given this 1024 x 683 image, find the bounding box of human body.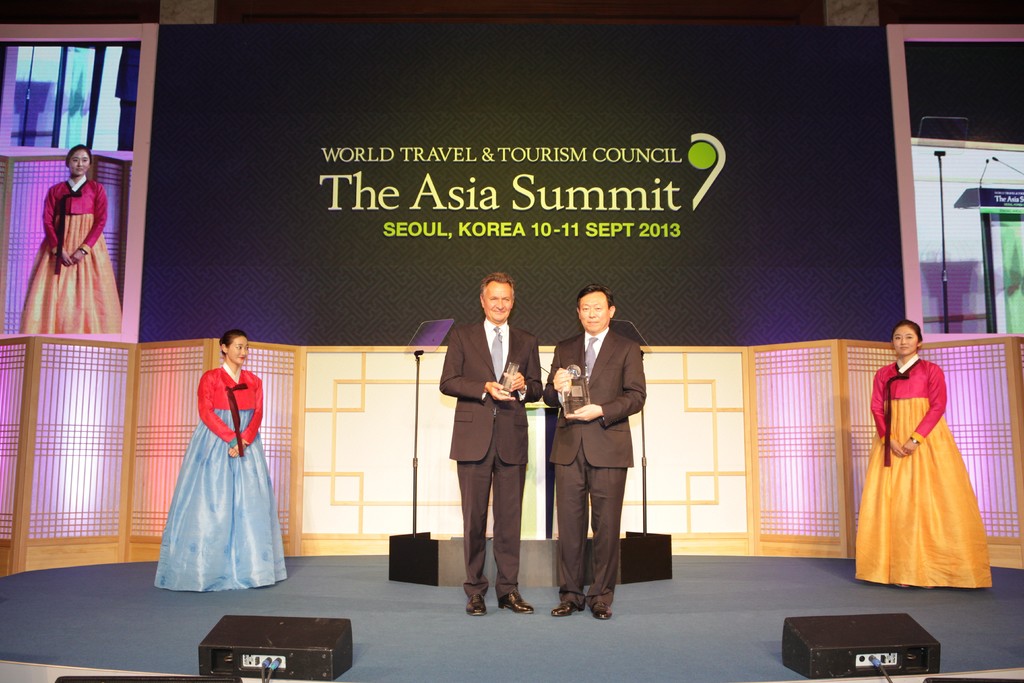
box=[542, 286, 644, 620].
